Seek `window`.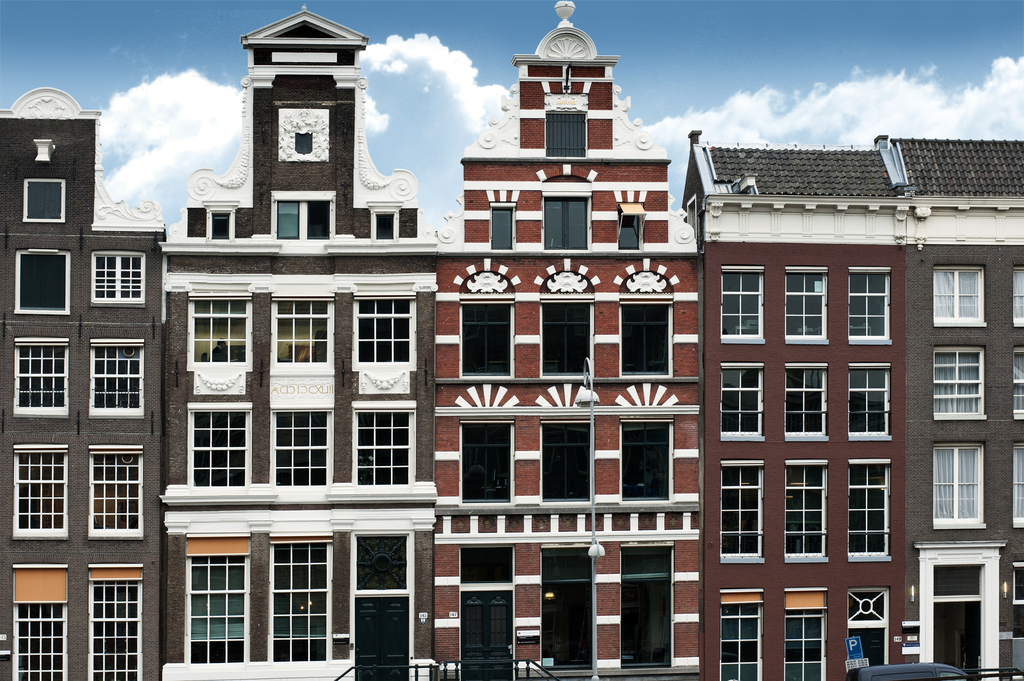
left=932, top=443, right=995, bottom=546.
